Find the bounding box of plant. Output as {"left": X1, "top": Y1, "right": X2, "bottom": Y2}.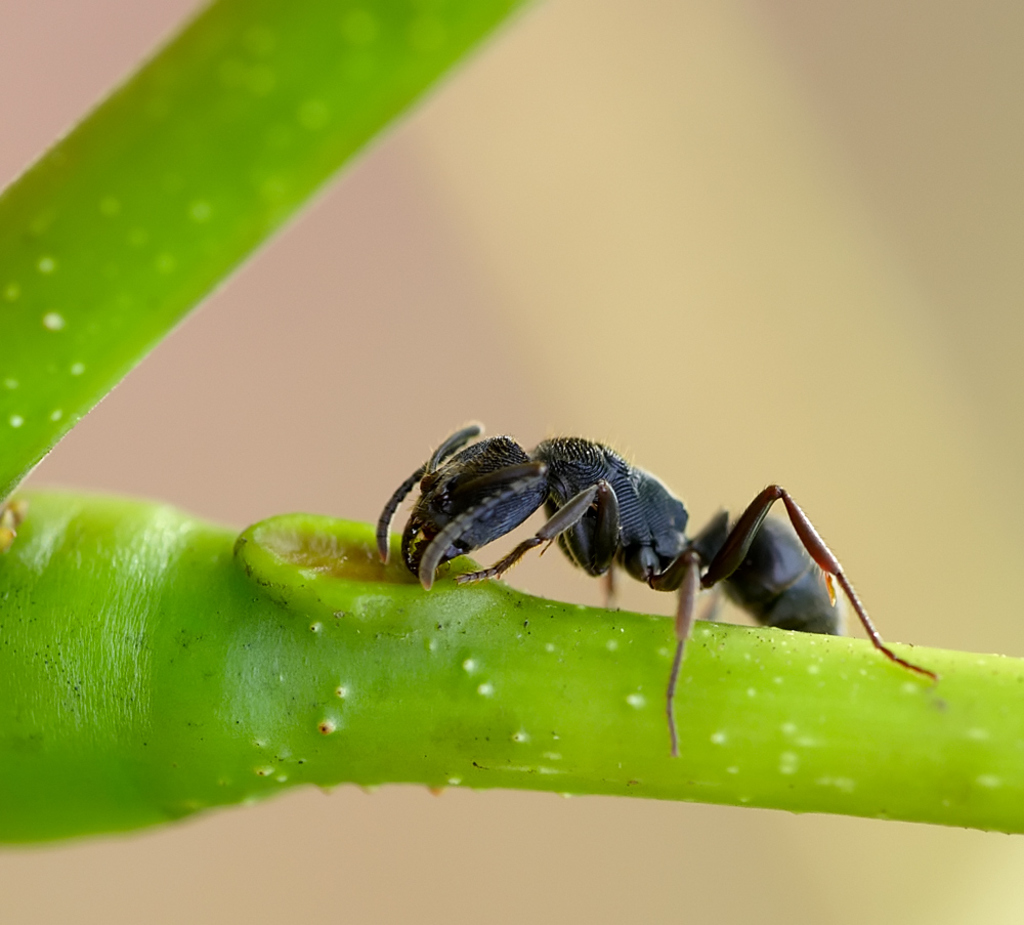
{"left": 0, "top": 0, "right": 1023, "bottom": 856}.
